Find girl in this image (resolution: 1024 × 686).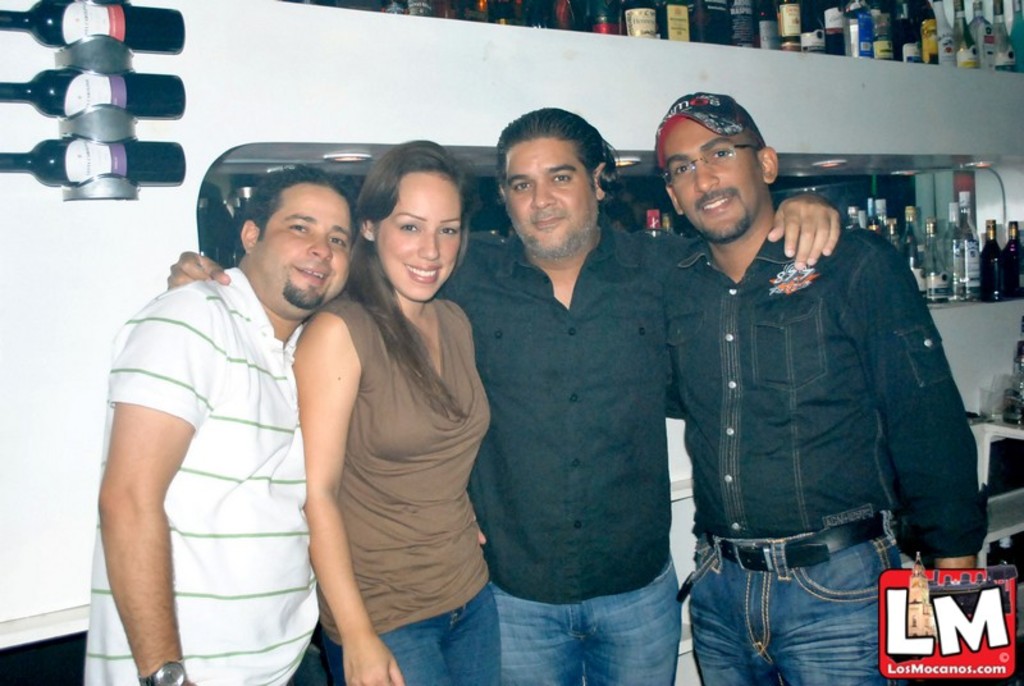
291:143:504:685.
